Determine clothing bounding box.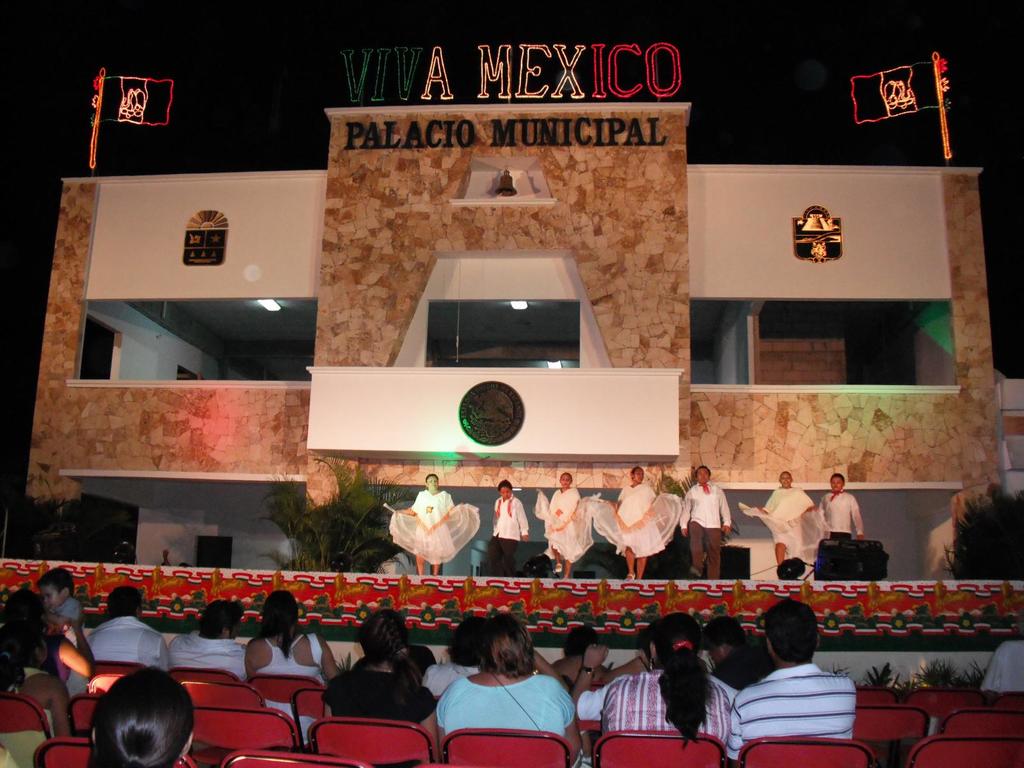
Determined: [252,627,325,740].
